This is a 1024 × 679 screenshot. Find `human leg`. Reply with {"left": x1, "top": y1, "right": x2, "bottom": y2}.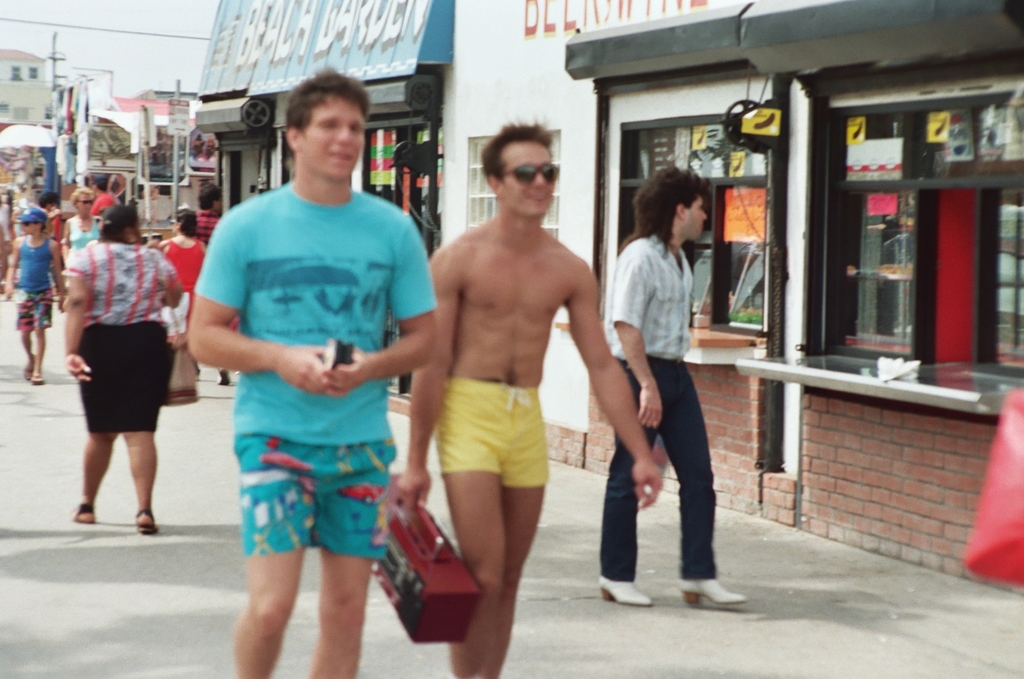
{"left": 436, "top": 394, "right": 504, "bottom": 678}.
